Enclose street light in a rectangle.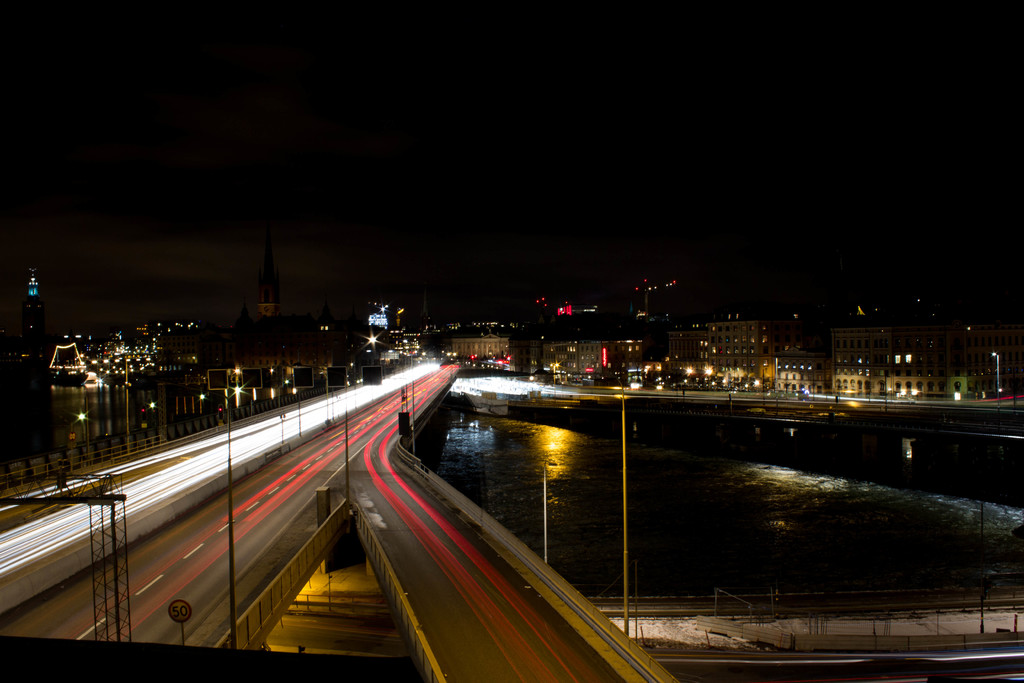
(left=326, top=366, right=350, bottom=417).
